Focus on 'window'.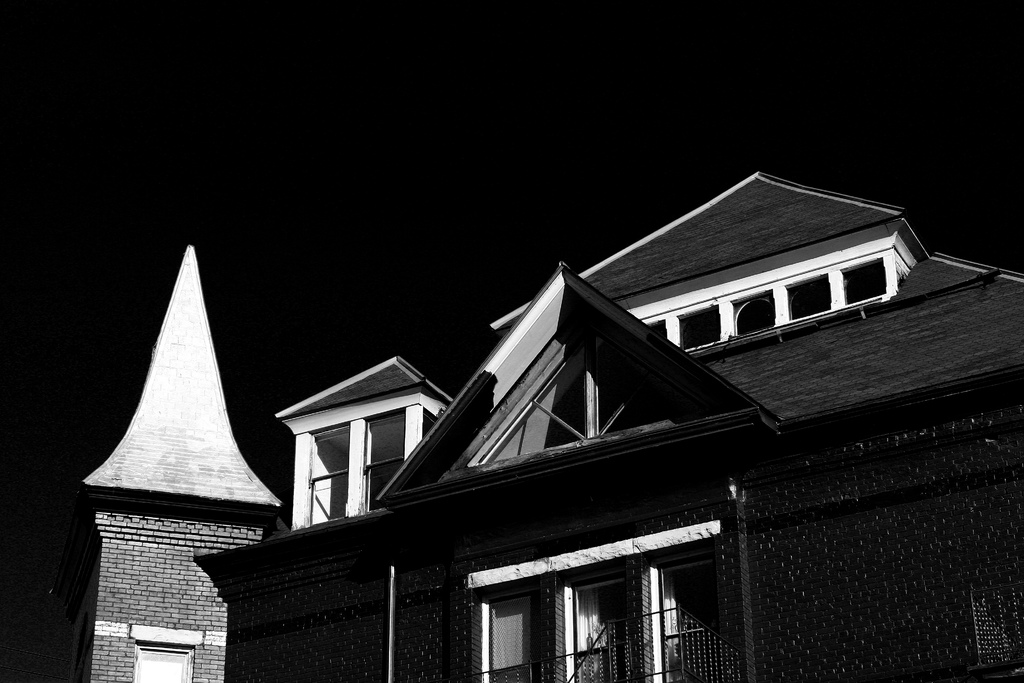
Focused at 422:403:440:437.
